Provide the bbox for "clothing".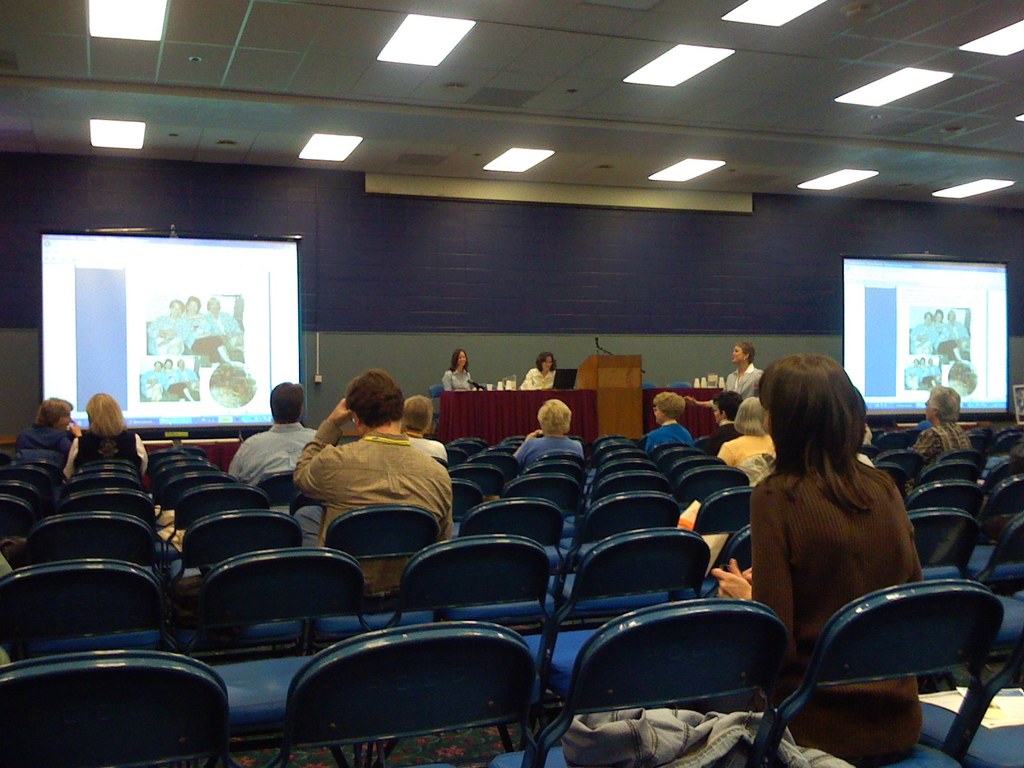
16 419 76 457.
